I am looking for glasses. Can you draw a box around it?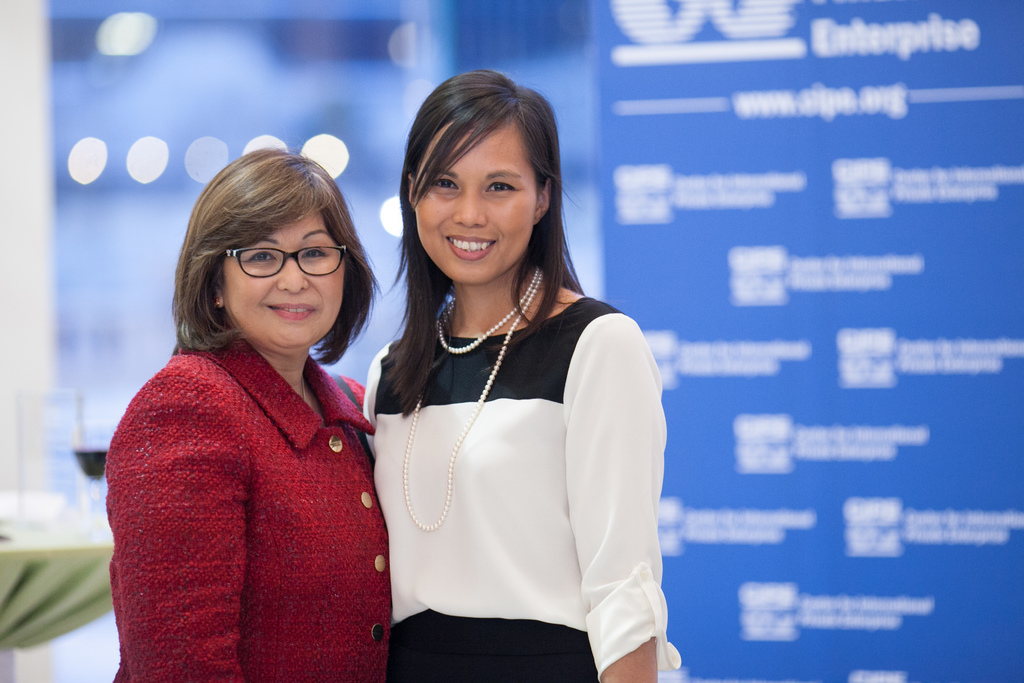
Sure, the bounding box is crop(209, 241, 347, 285).
